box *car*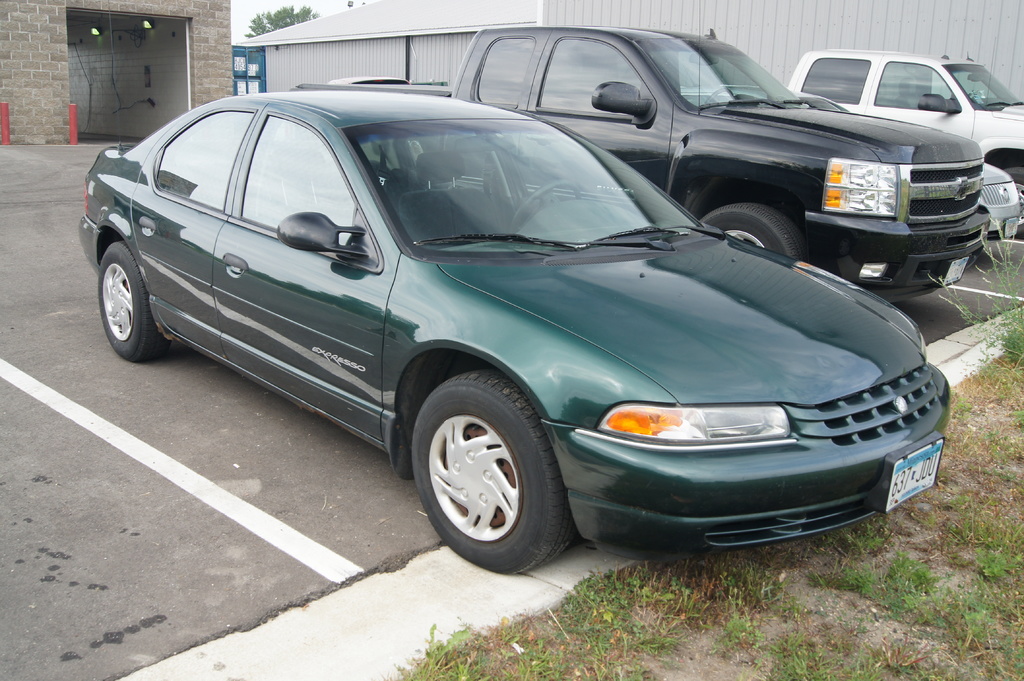
BBox(88, 93, 966, 569)
